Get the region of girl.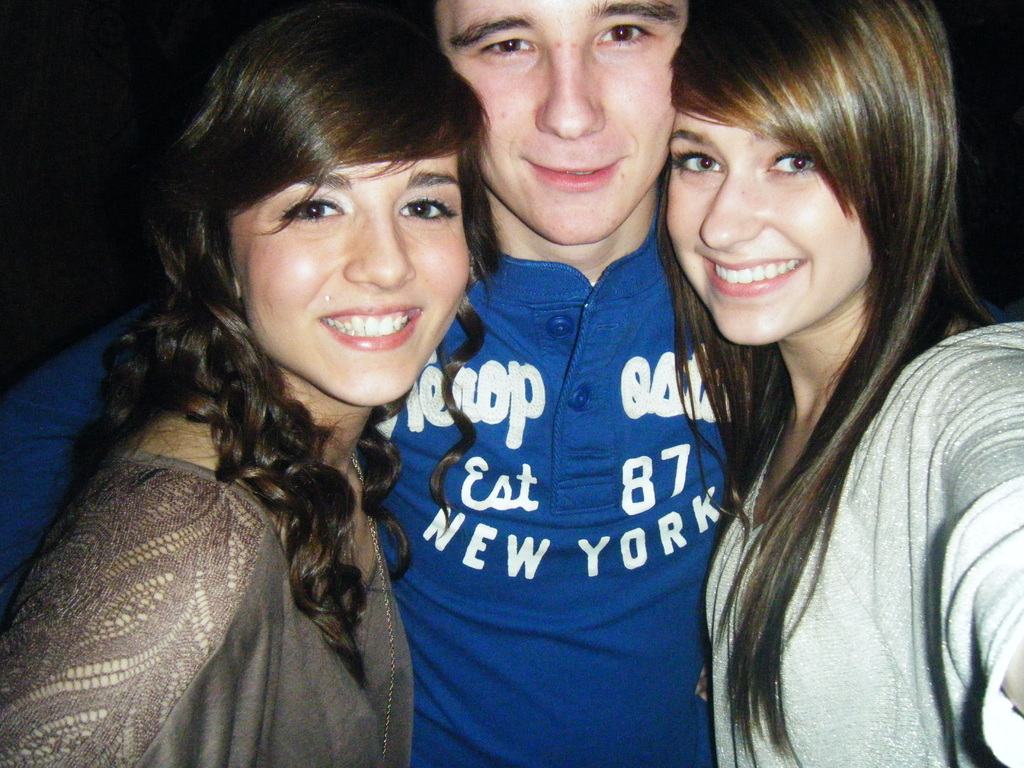
[x1=1, y1=3, x2=506, y2=767].
